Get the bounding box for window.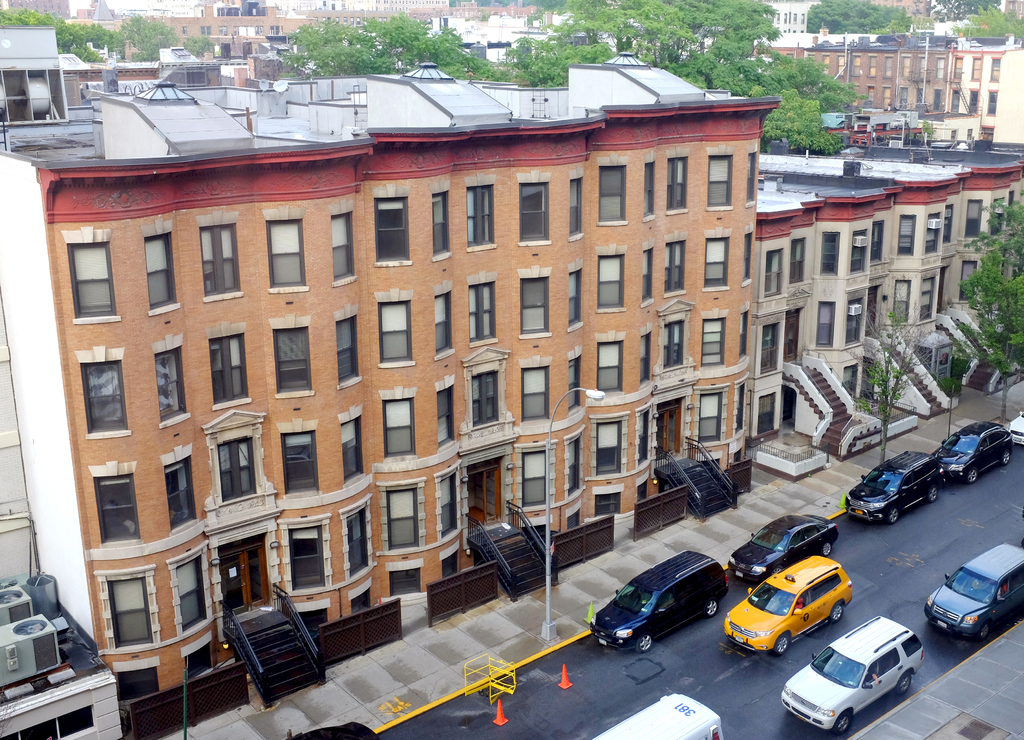
345, 584, 378, 622.
